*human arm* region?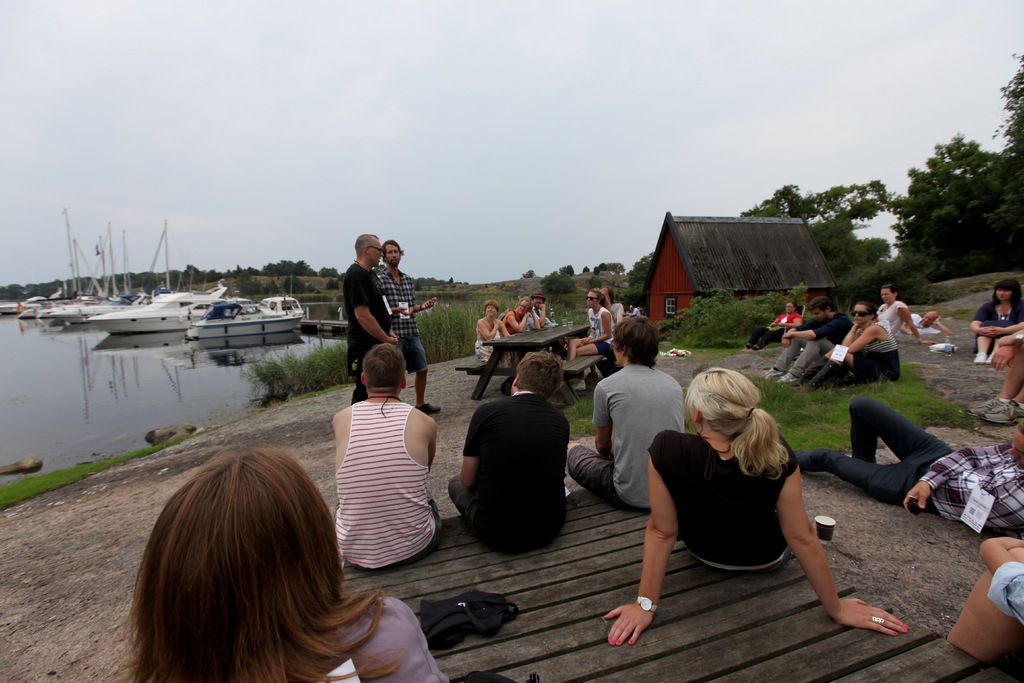
locate(897, 302, 934, 345)
